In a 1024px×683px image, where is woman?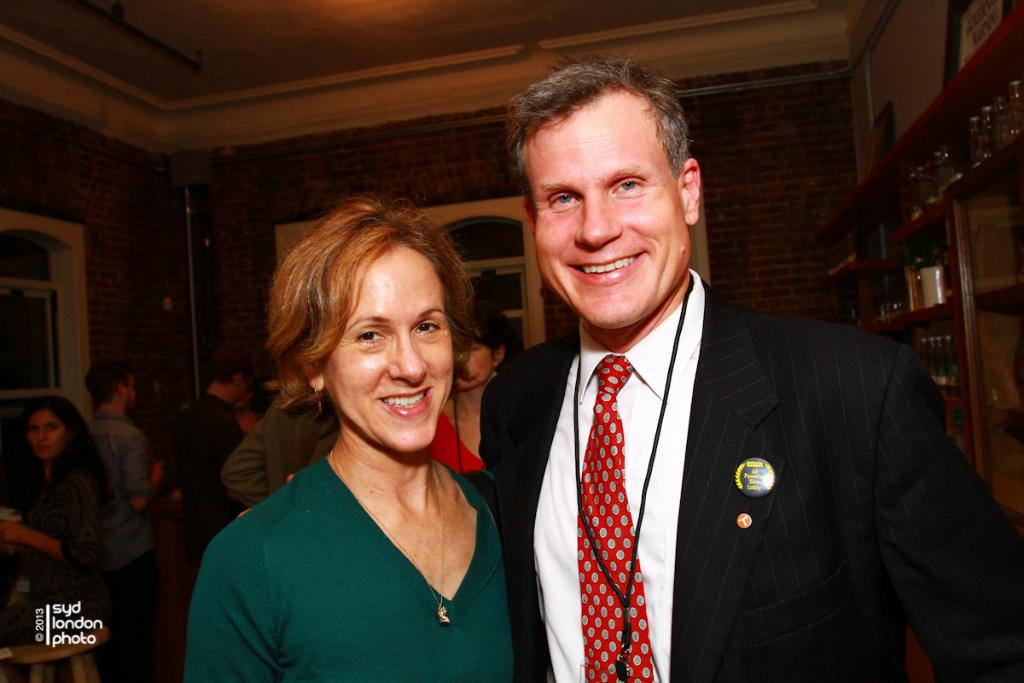
[left=3, top=394, right=115, bottom=657].
